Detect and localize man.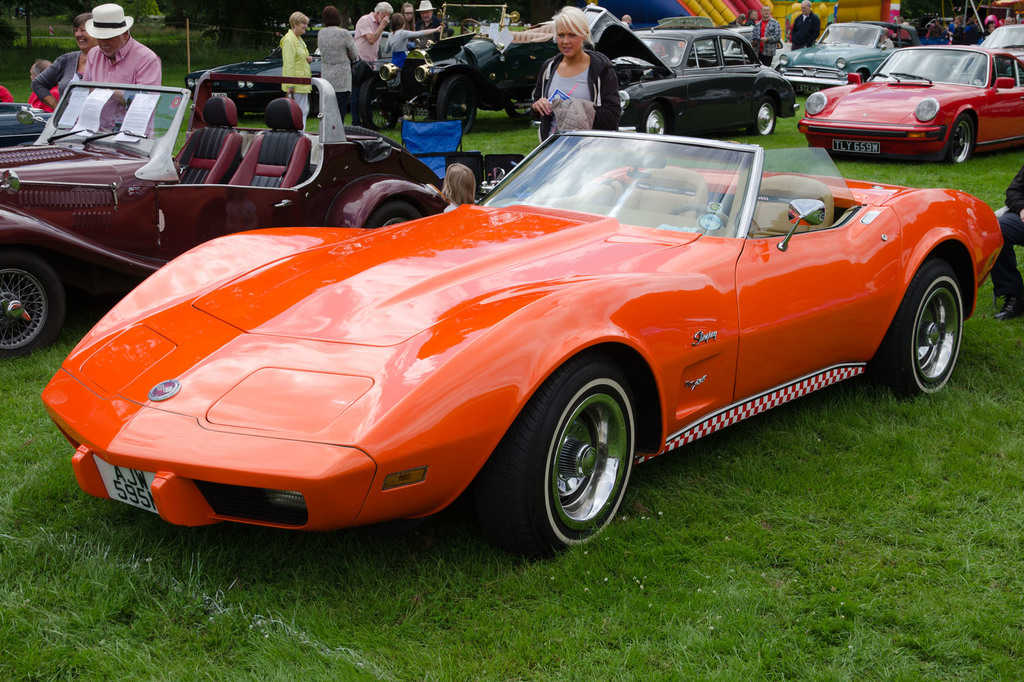
Localized at crop(350, 0, 396, 128).
